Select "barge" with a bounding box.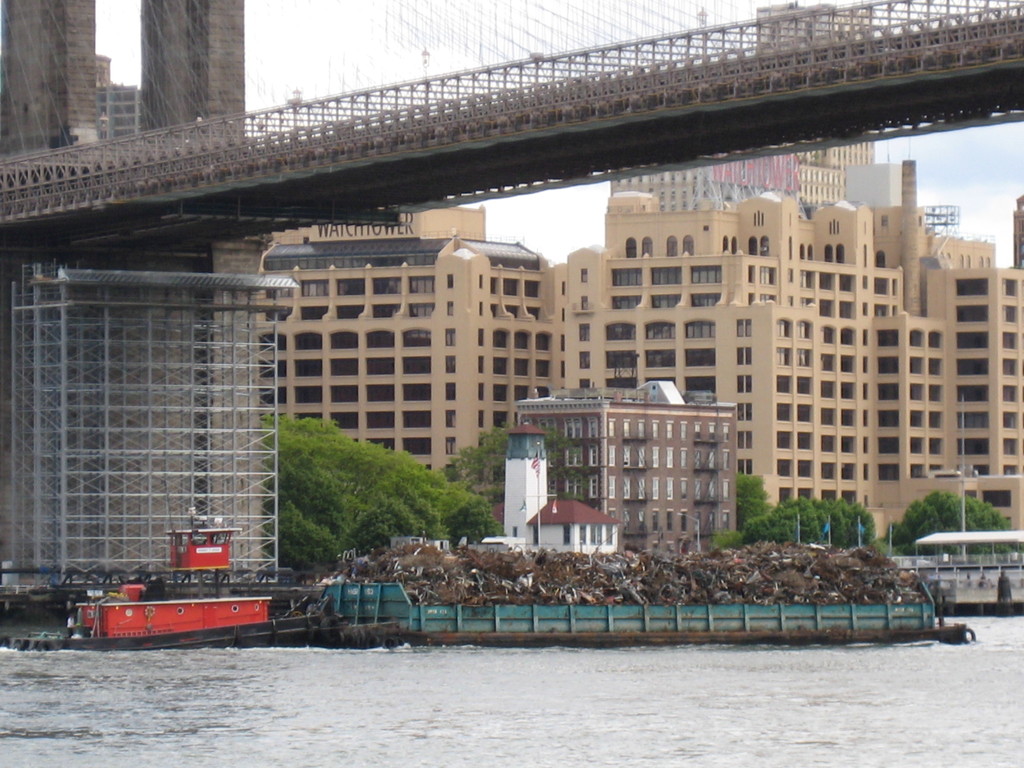
<bbox>0, 508, 339, 652</bbox>.
